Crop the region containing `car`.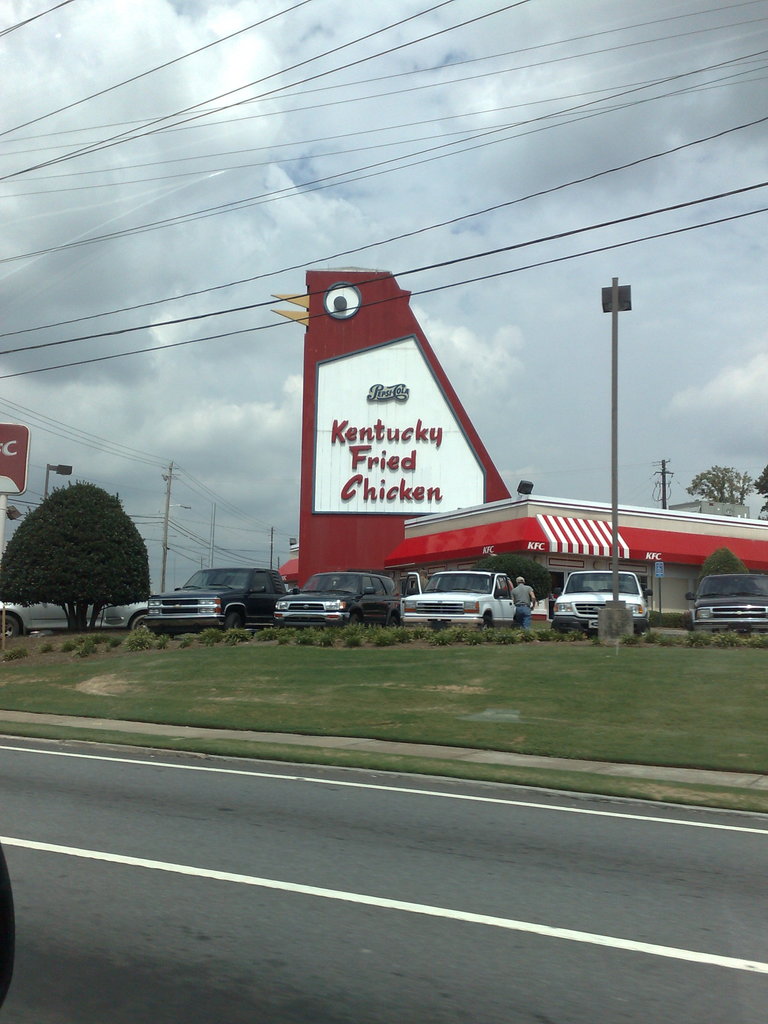
Crop region: bbox=(401, 568, 516, 630).
